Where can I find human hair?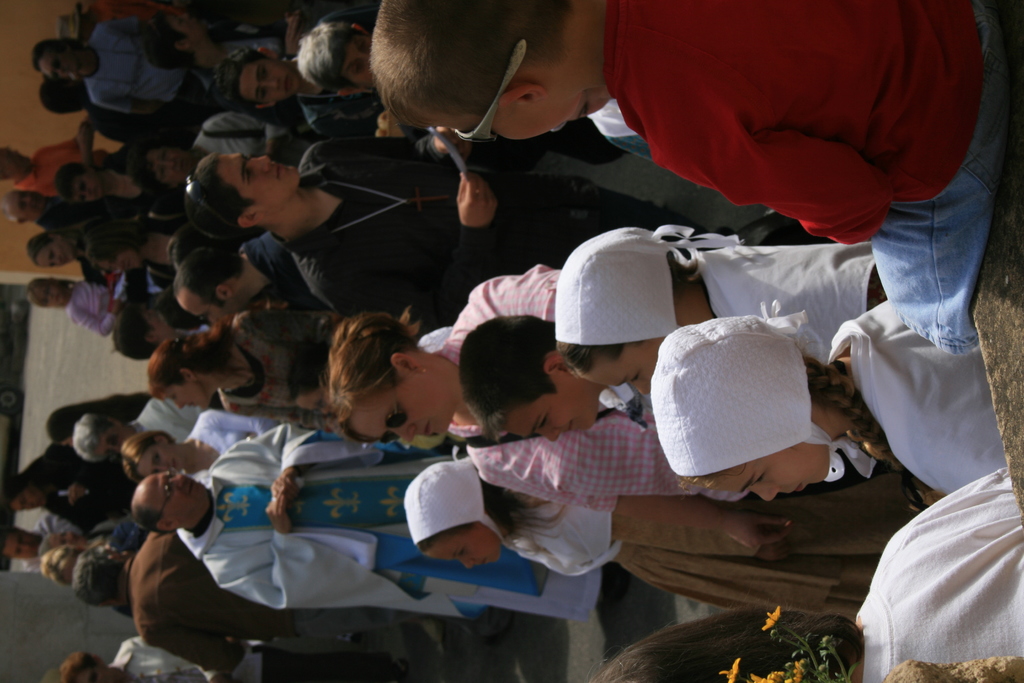
You can find it at crop(35, 41, 67, 79).
